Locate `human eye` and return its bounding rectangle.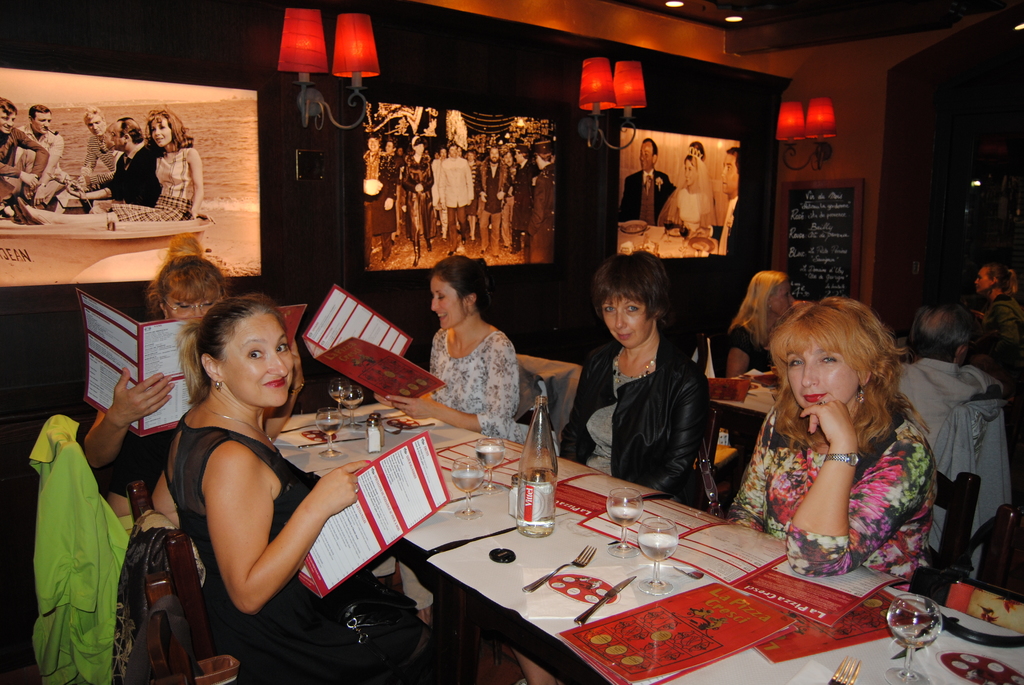
[left=1, top=116, right=8, bottom=122].
